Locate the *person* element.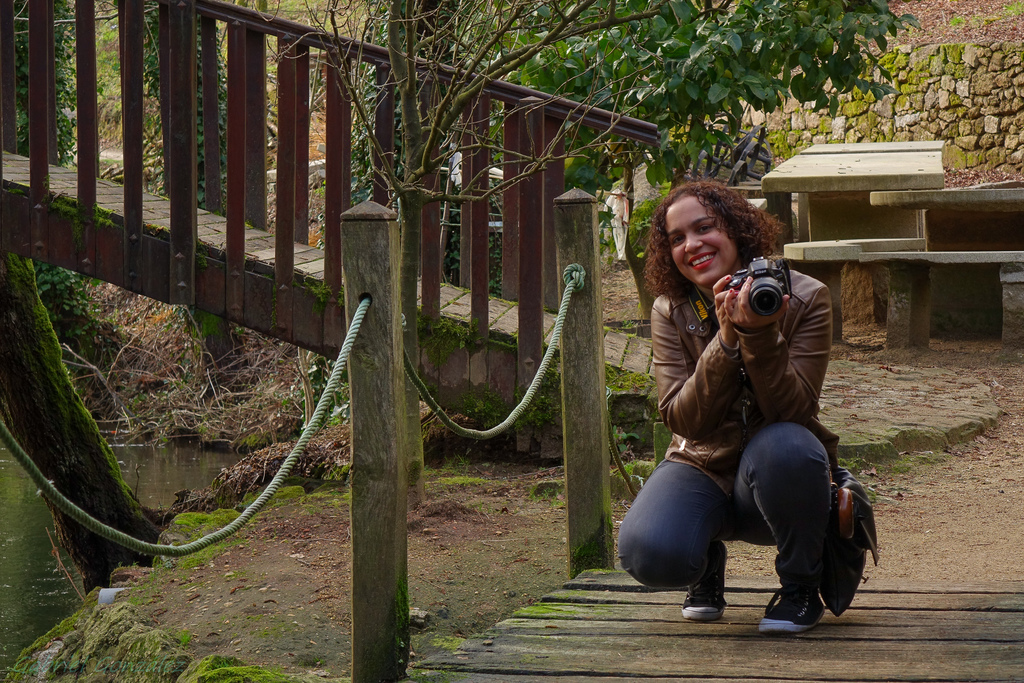
Element bbox: left=635, top=183, right=851, bottom=624.
